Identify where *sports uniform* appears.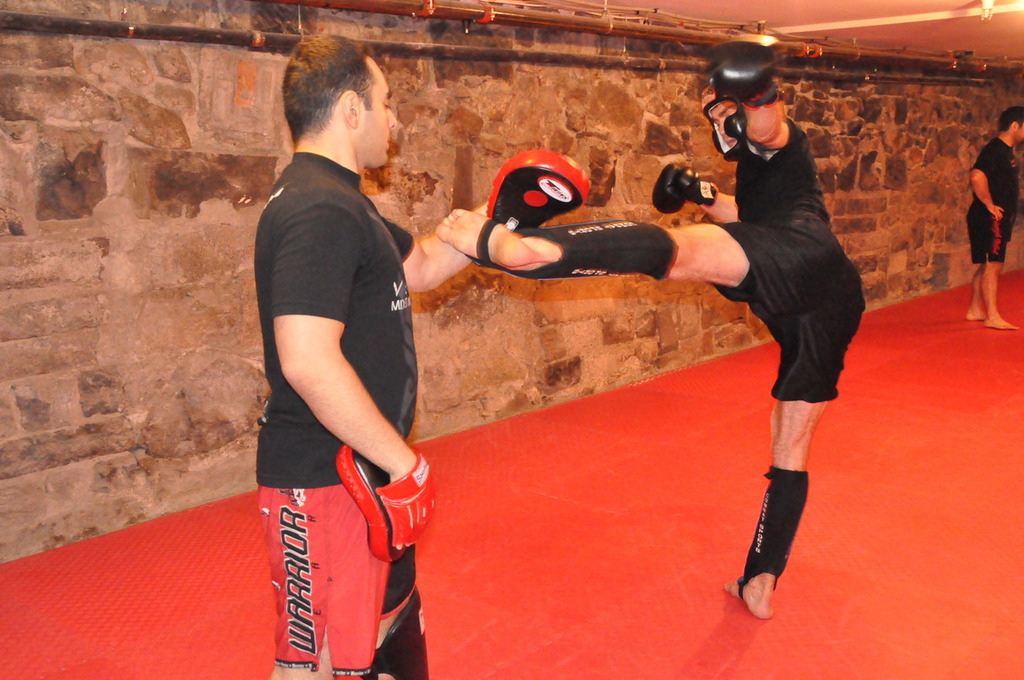
Appears at [967,134,1023,265].
